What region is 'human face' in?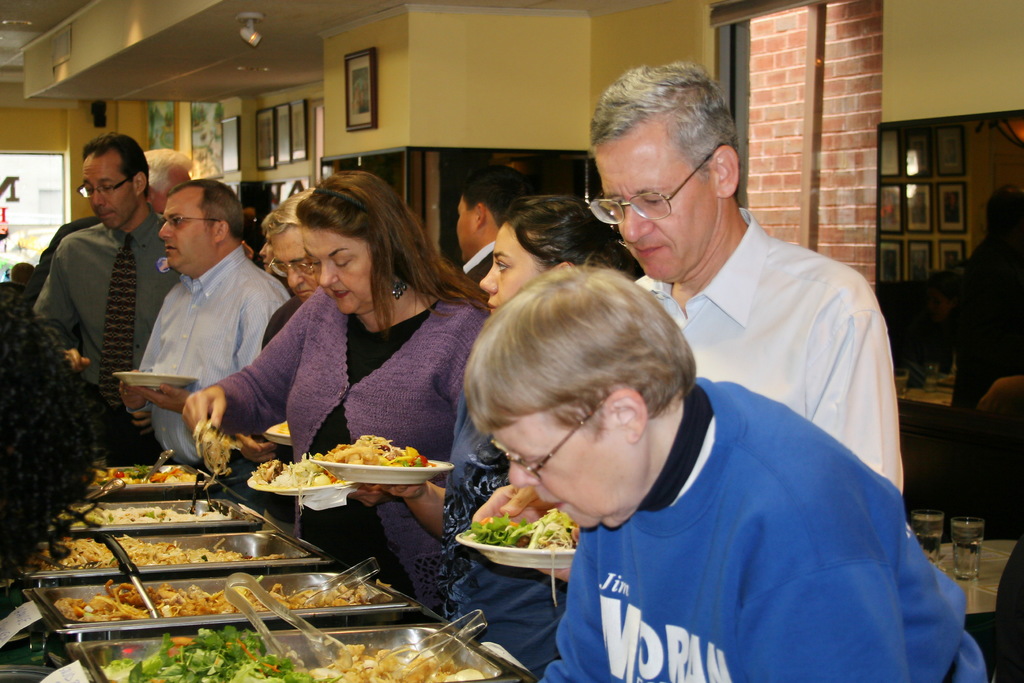
(491,411,627,525).
